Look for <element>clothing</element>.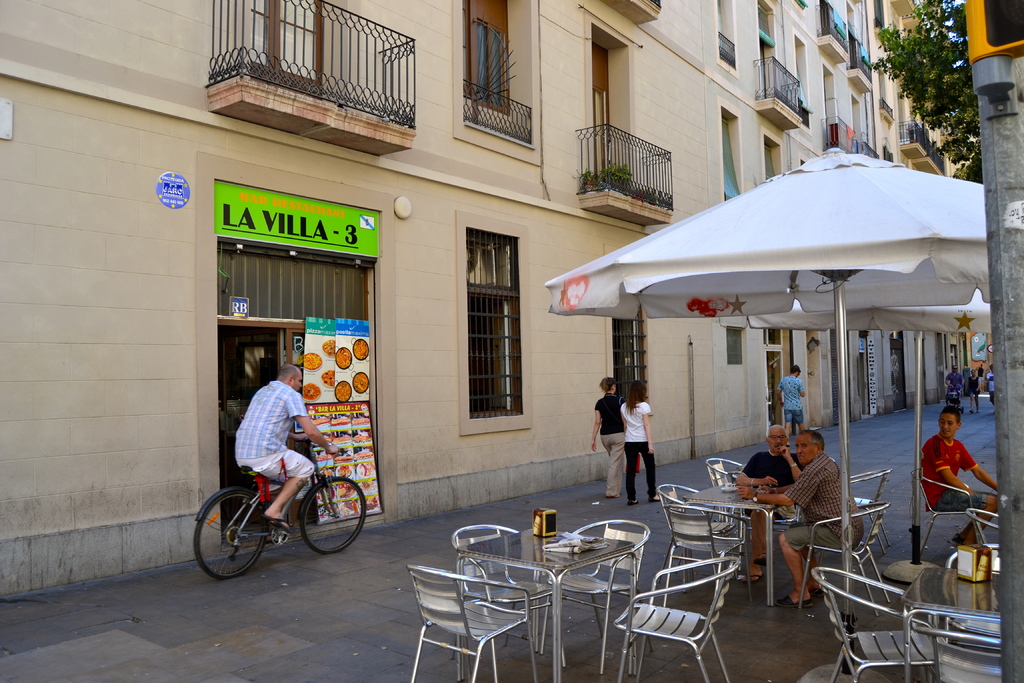
Found: [x1=611, y1=391, x2=660, y2=493].
